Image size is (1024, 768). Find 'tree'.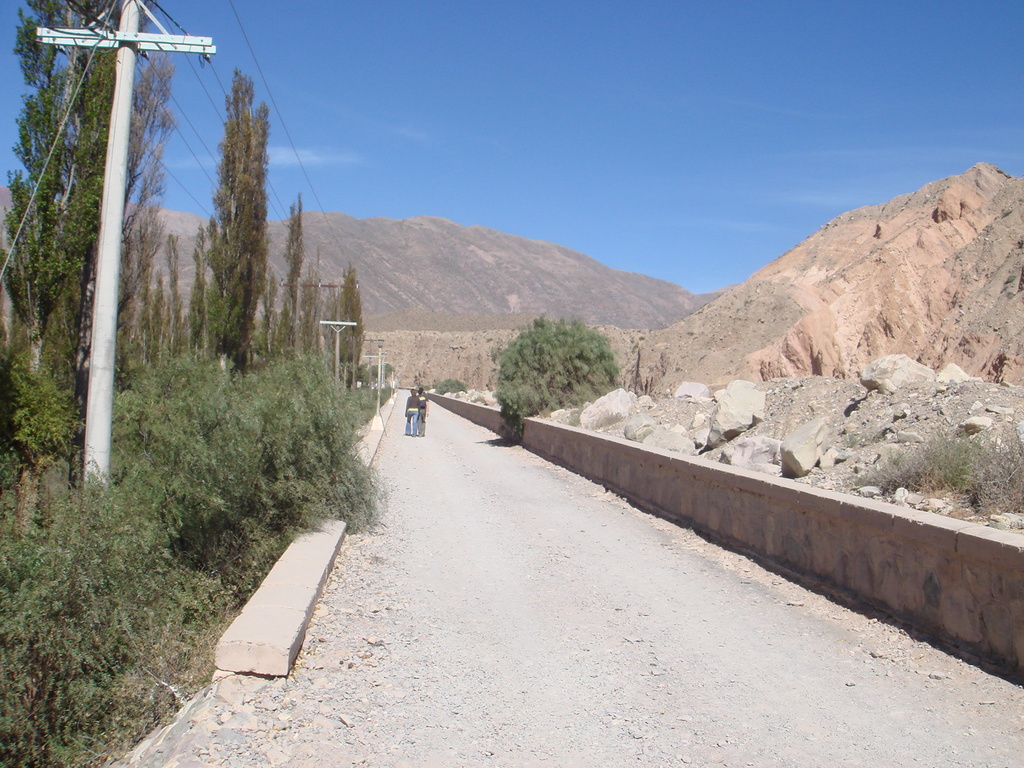
l=257, t=271, r=280, b=374.
